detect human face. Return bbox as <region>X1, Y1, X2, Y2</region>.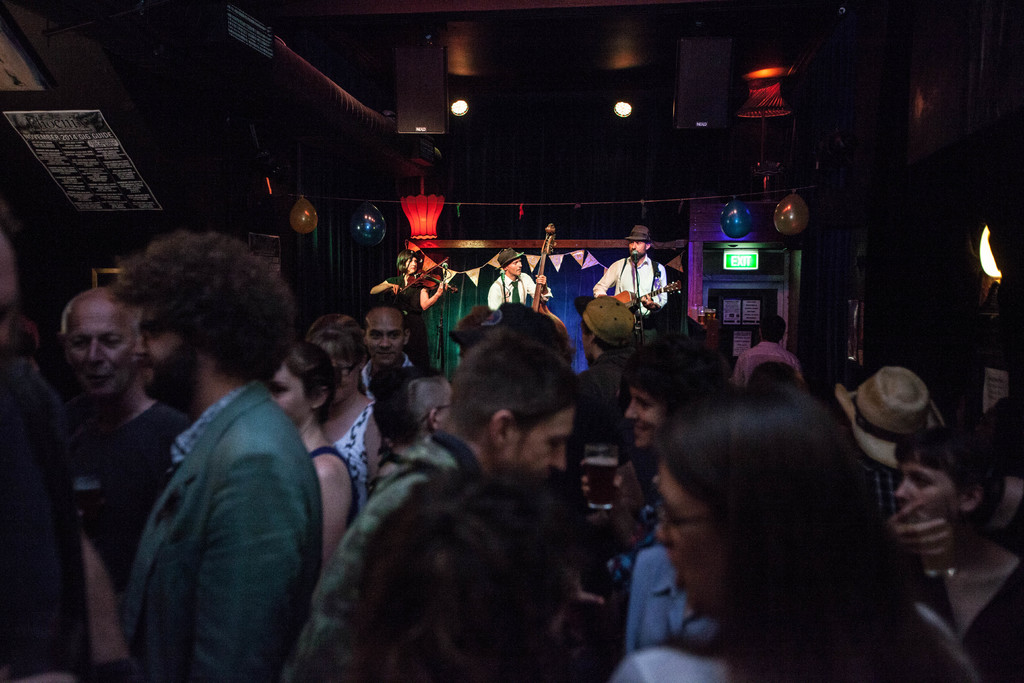
<region>129, 304, 196, 402</region>.
